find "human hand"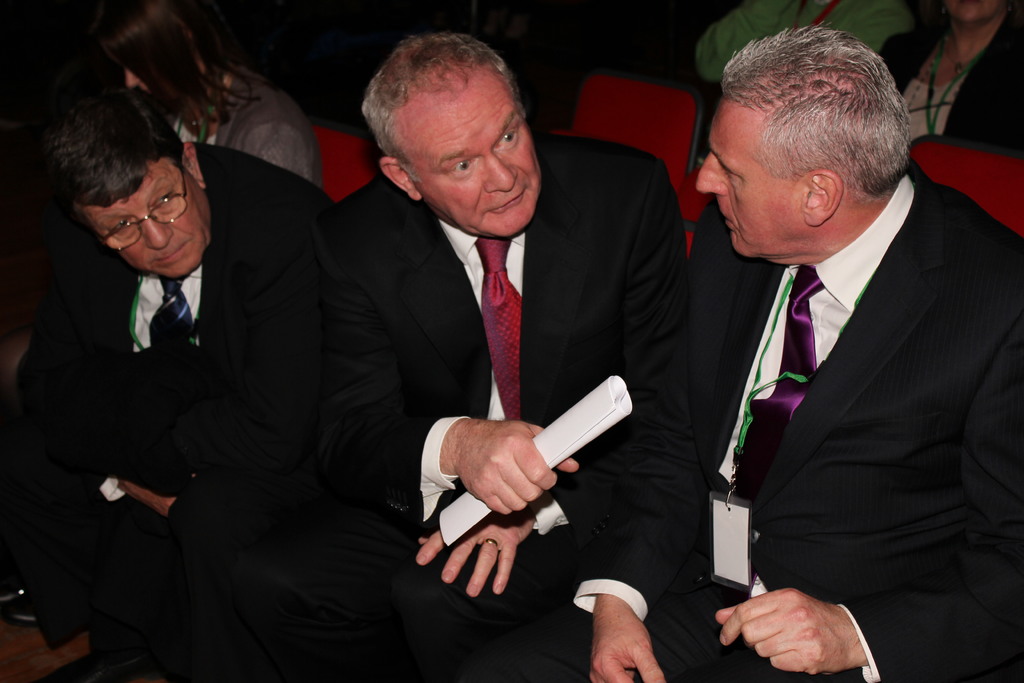
453, 420, 582, 516
